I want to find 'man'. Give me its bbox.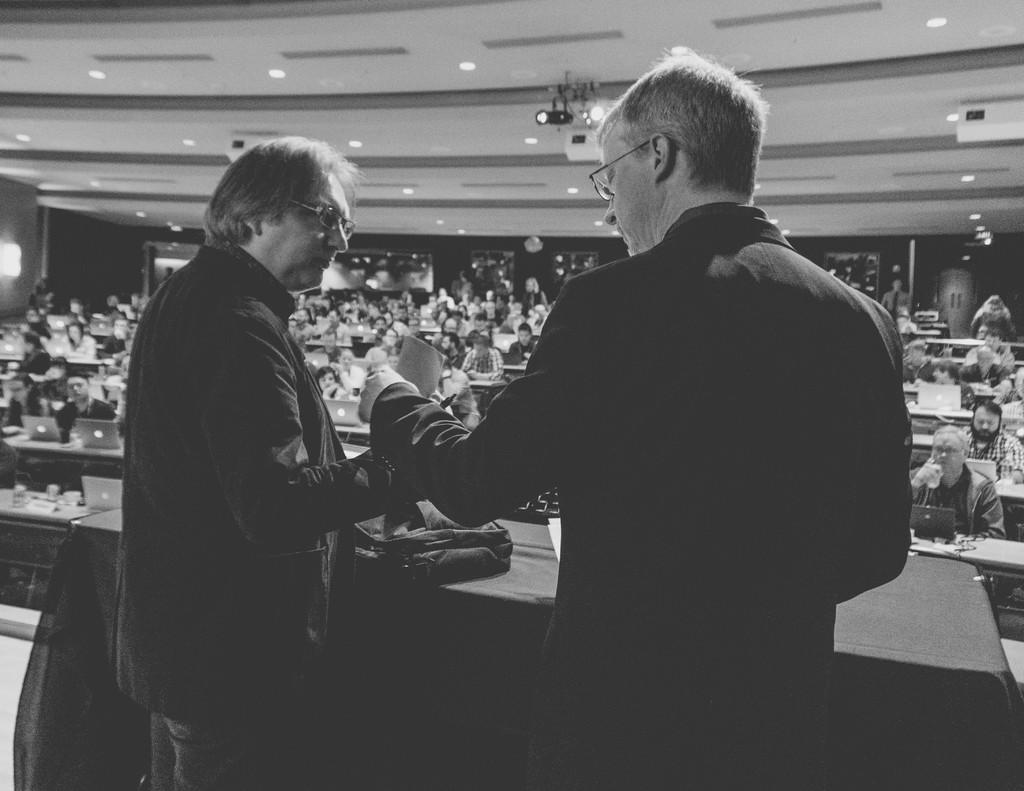
<box>394,67,900,723</box>.
